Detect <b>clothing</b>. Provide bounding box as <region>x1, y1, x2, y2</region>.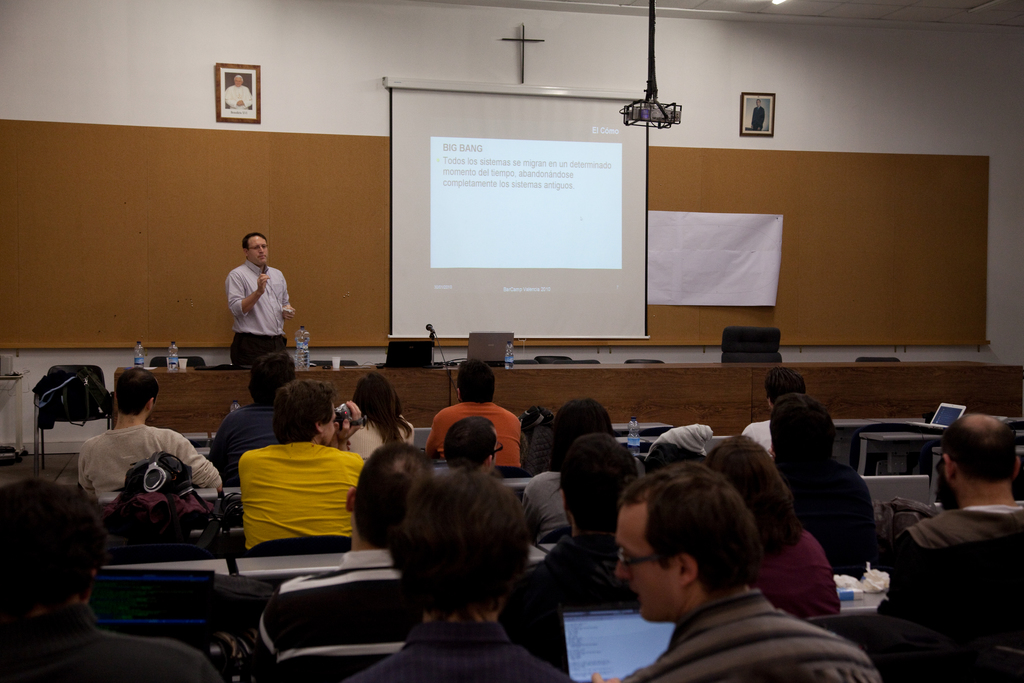
<region>529, 455, 586, 572</region>.
